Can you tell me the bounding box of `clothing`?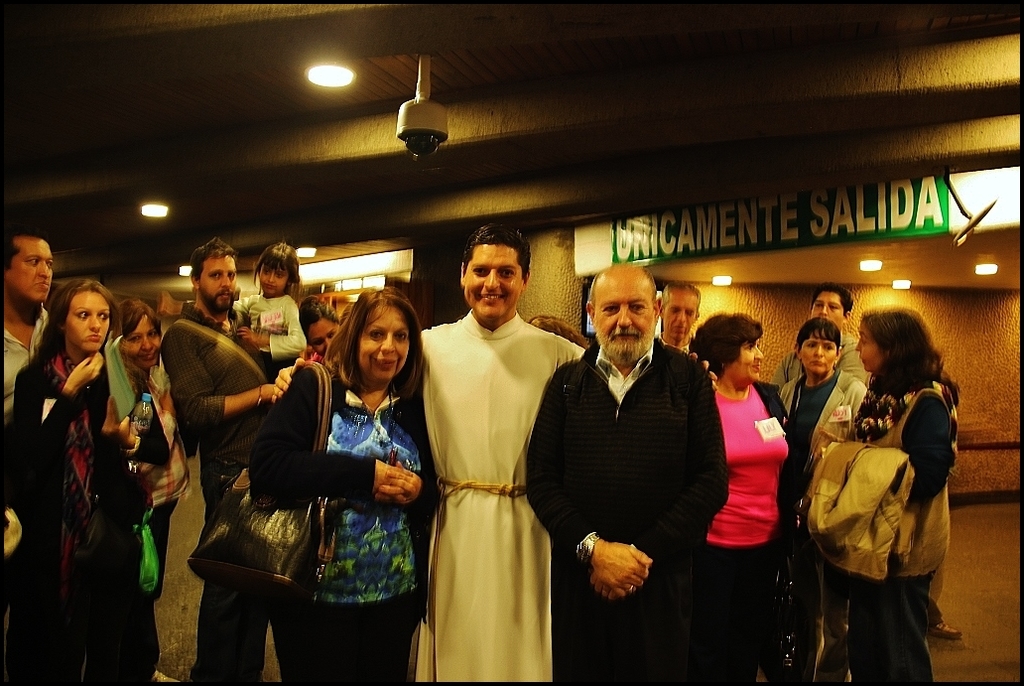
(772, 371, 872, 681).
